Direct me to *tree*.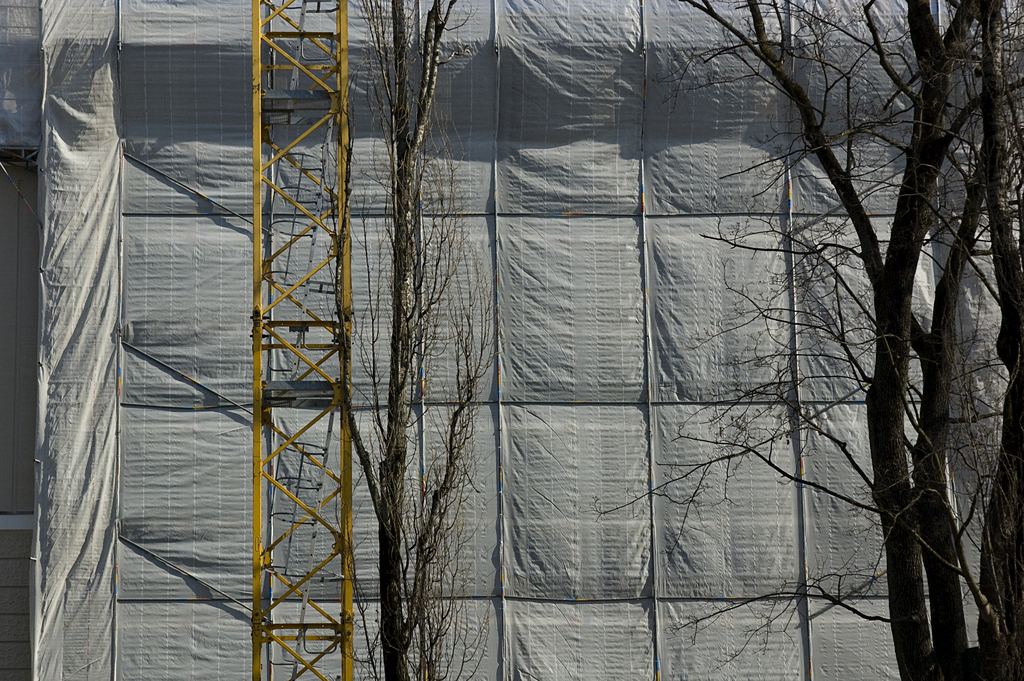
Direction: box(350, 0, 509, 680).
